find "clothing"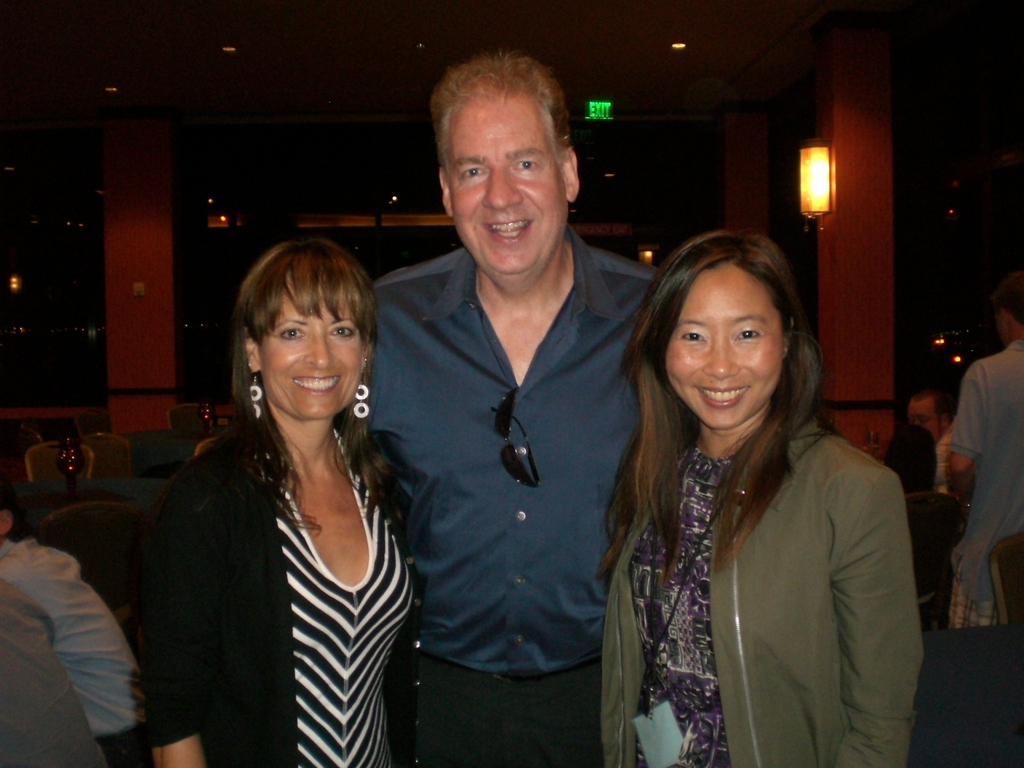
[949, 331, 1023, 621]
